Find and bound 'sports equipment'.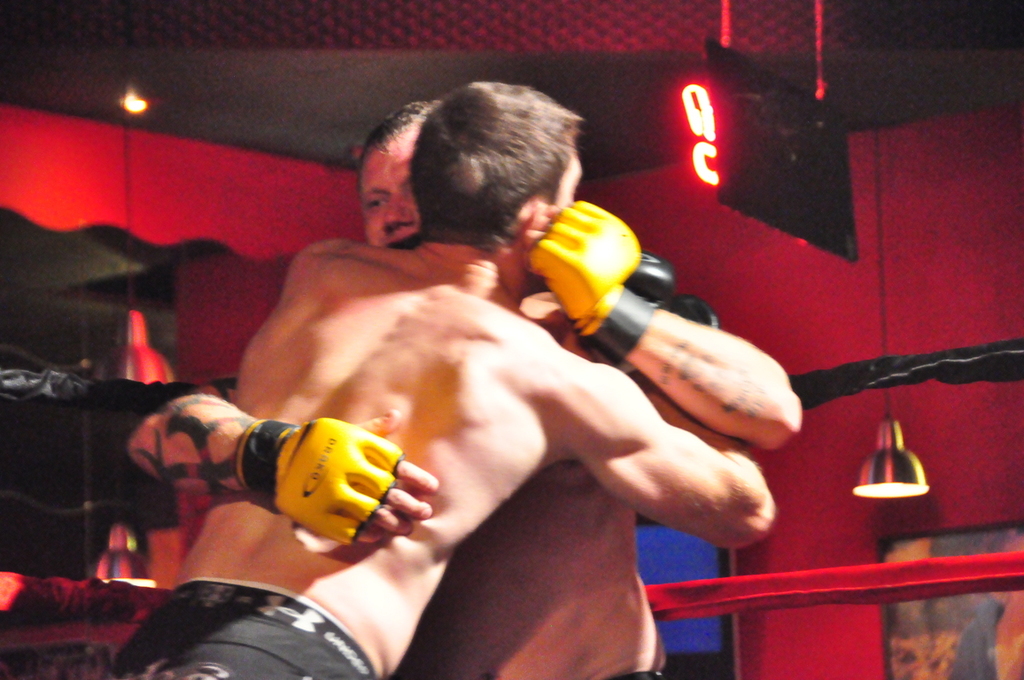
Bound: (236,416,405,541).
